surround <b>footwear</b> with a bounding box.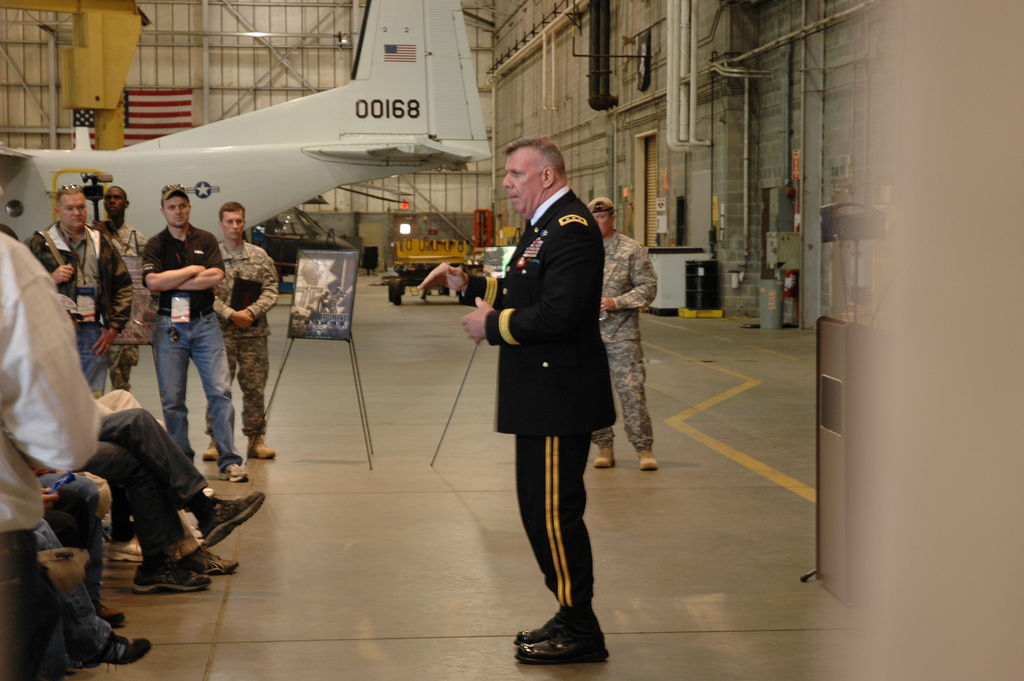
crop(178, 540, 238, 579).
